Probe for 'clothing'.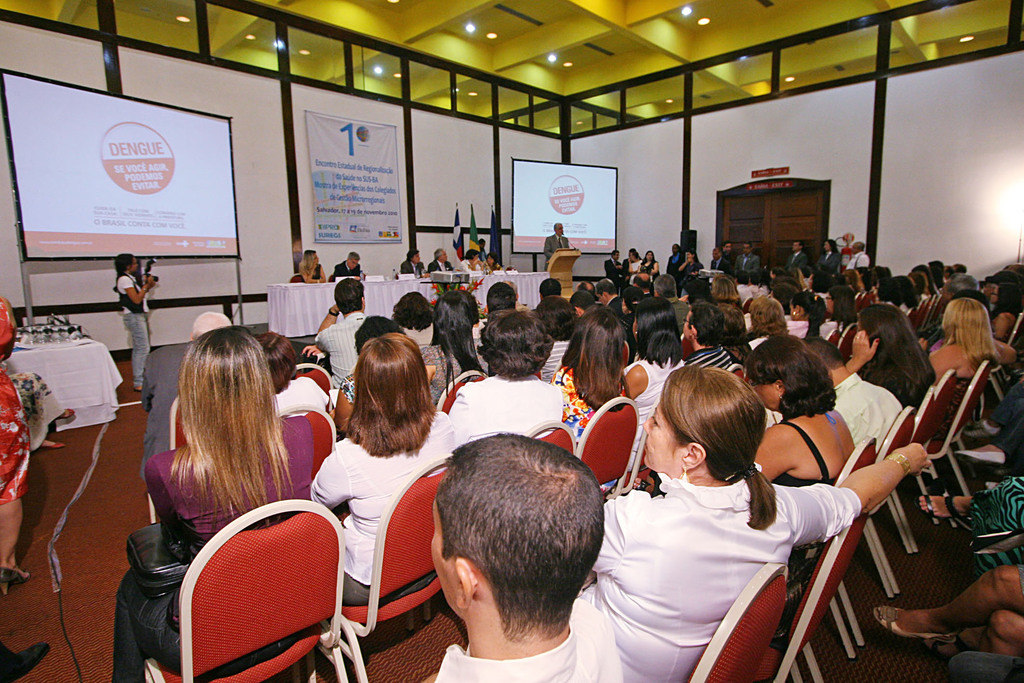
Probe result: 710,257,731,278.
